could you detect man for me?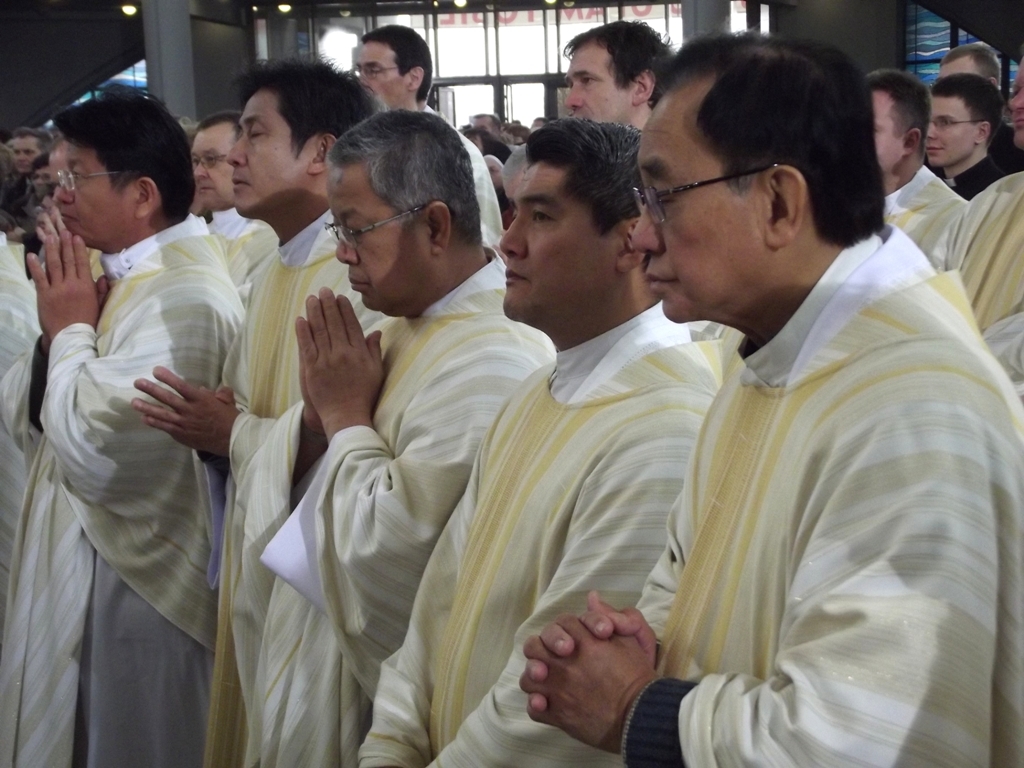
Detection result: crop(122, 62, 382, 767).
